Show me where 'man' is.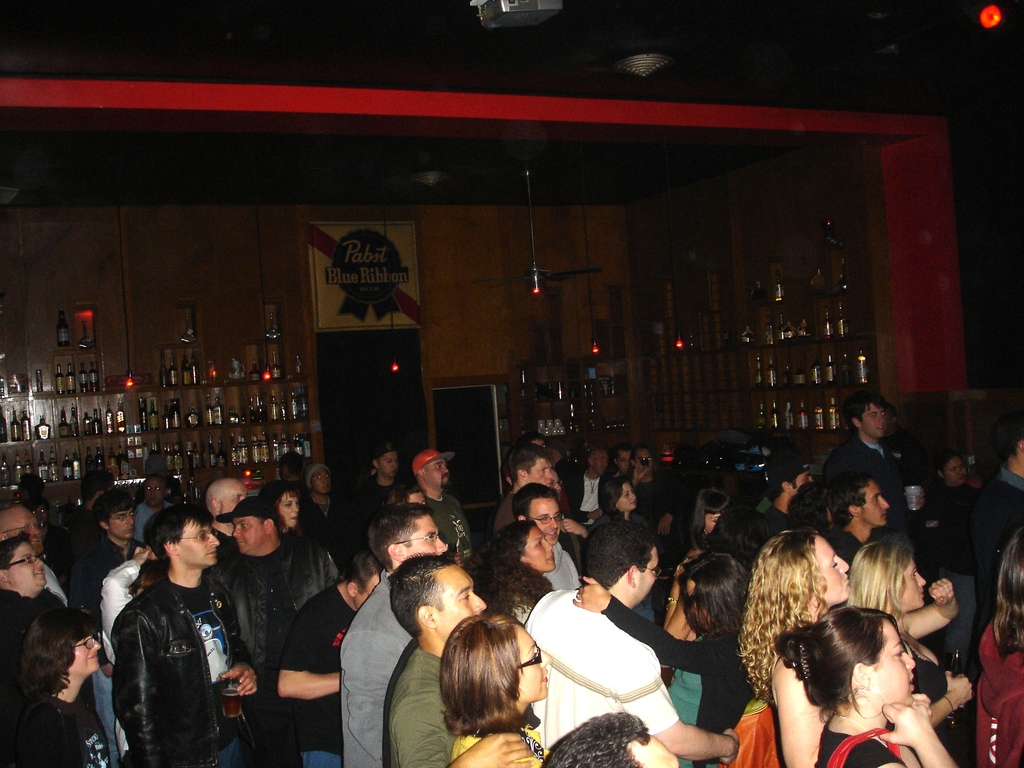
'man' is at bbox=(280, 549, 388, 767).
